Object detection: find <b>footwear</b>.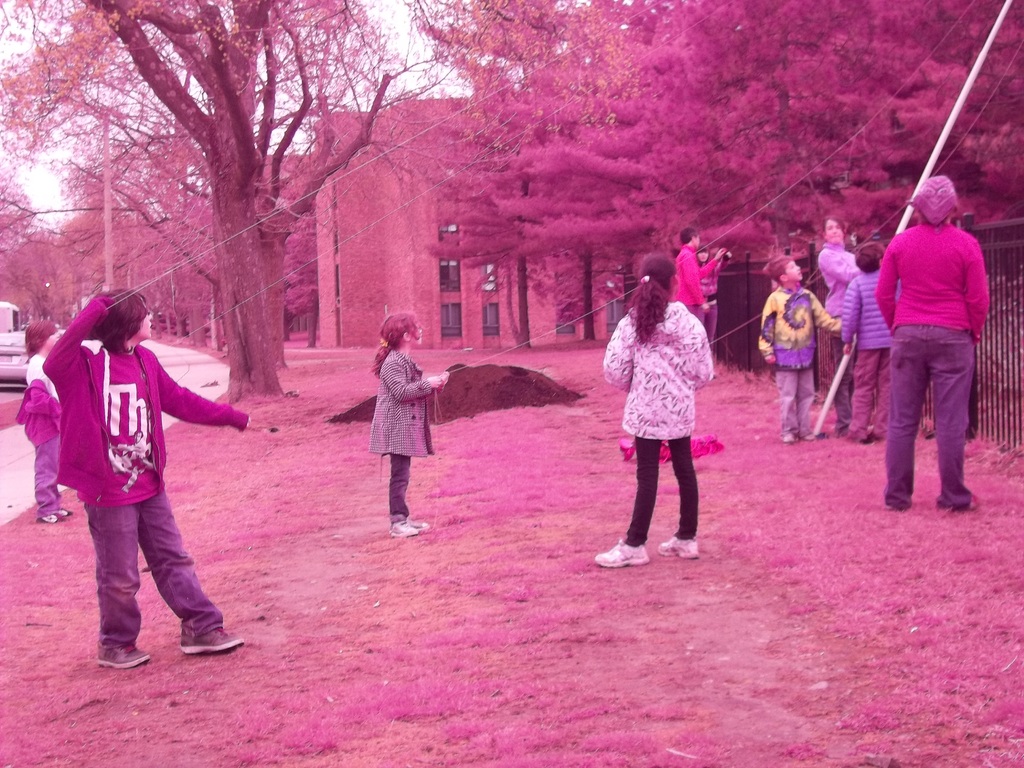
[left=178, top=623, right=247, bottom=657].
